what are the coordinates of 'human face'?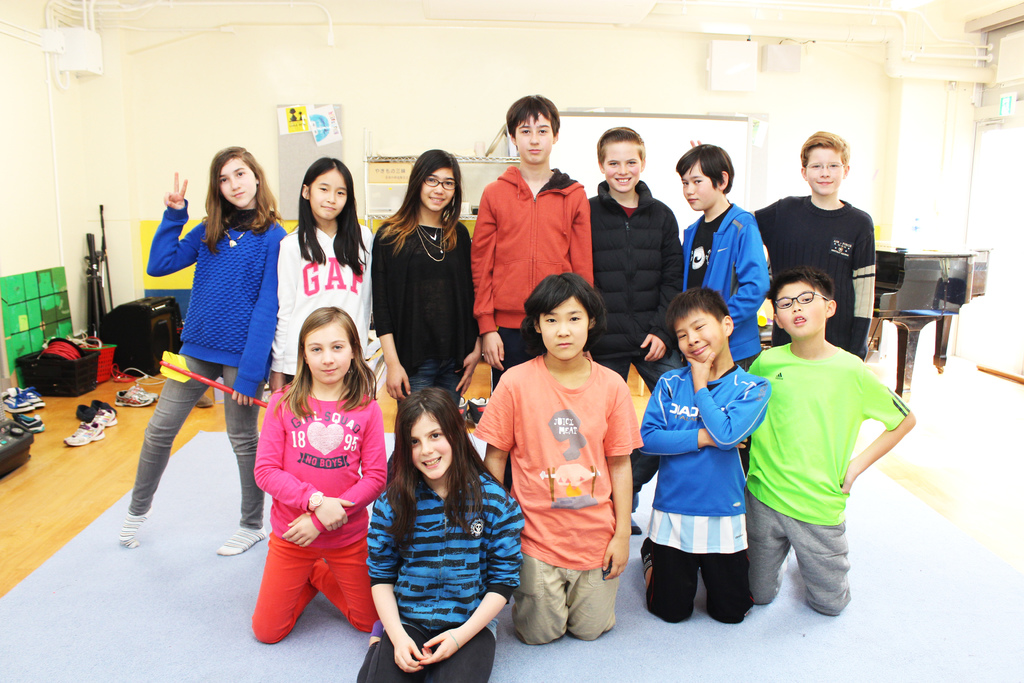
(519,119,554,167).
